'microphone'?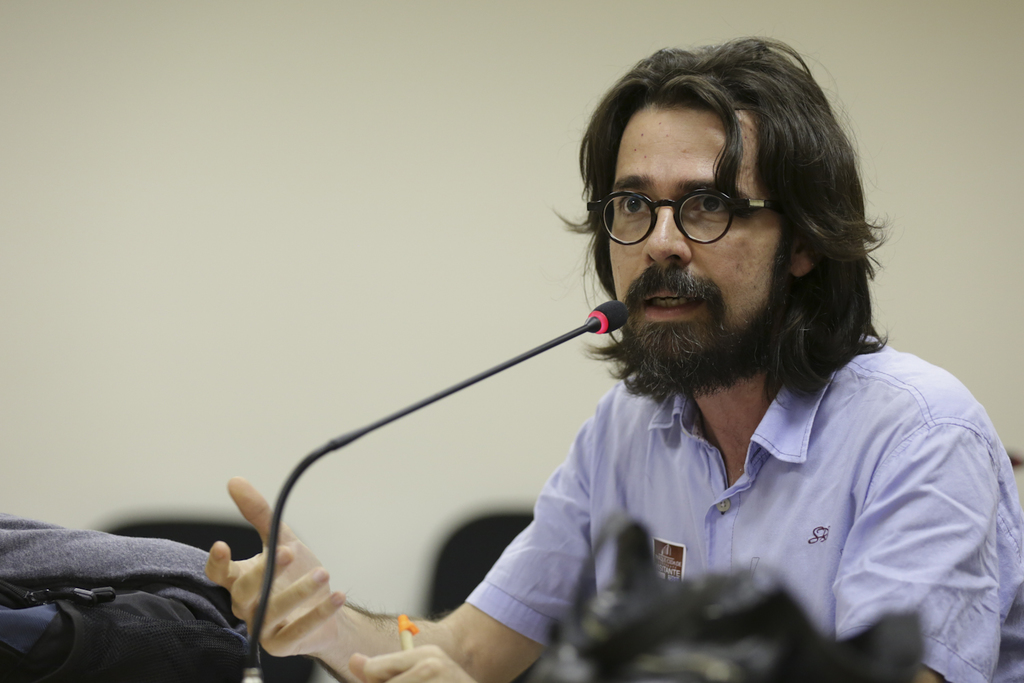
x1=250, y1=297, x2=625, y2=662
